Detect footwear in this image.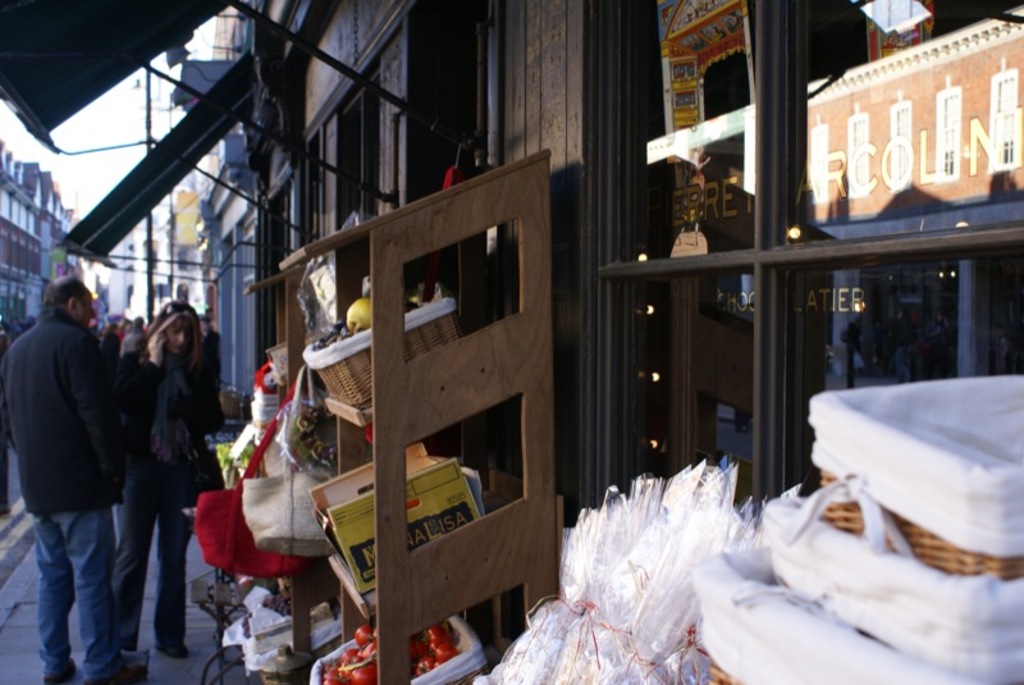
Detection: [x1=87, y1=662, x2=148, y2=684].
